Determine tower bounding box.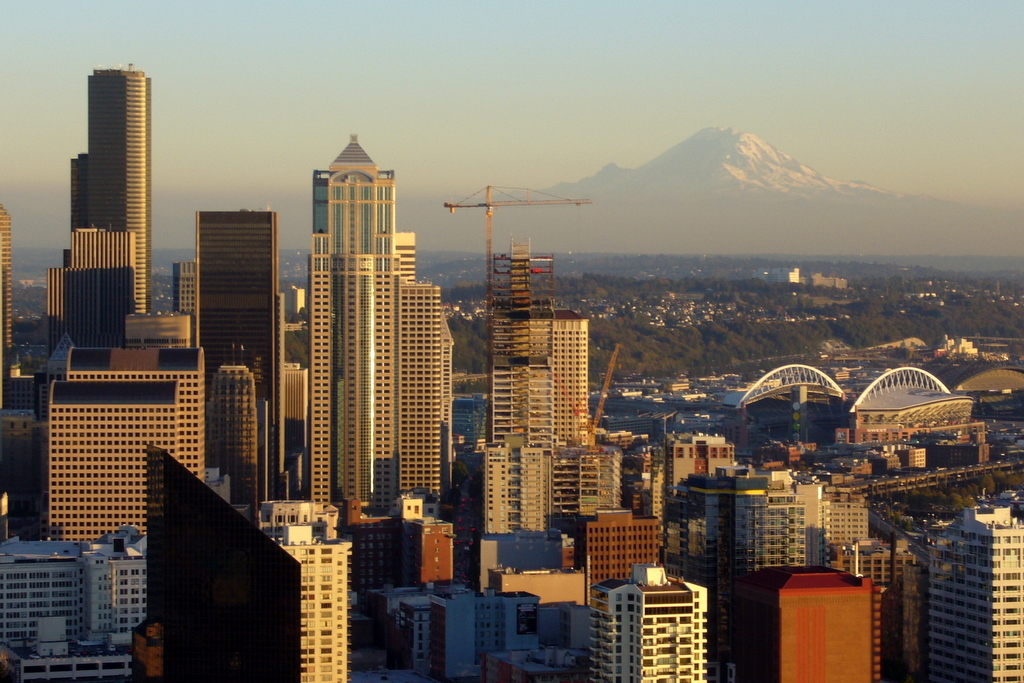
Determined: crop(210, 365, 262, 505).
